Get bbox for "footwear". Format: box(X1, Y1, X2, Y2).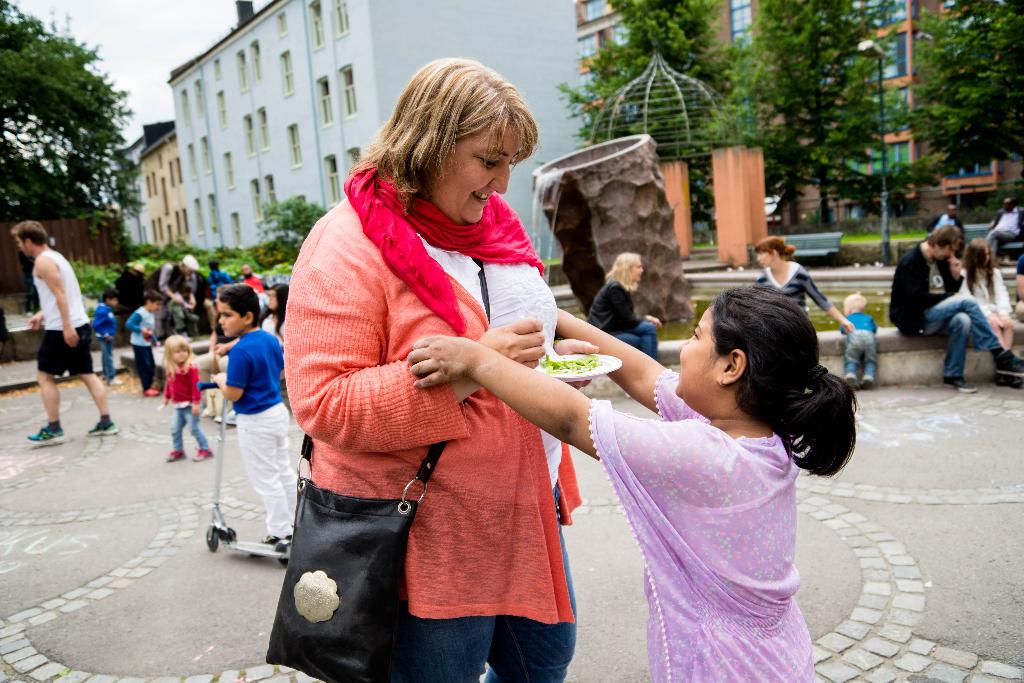
box(84, 420, 120, 436).
